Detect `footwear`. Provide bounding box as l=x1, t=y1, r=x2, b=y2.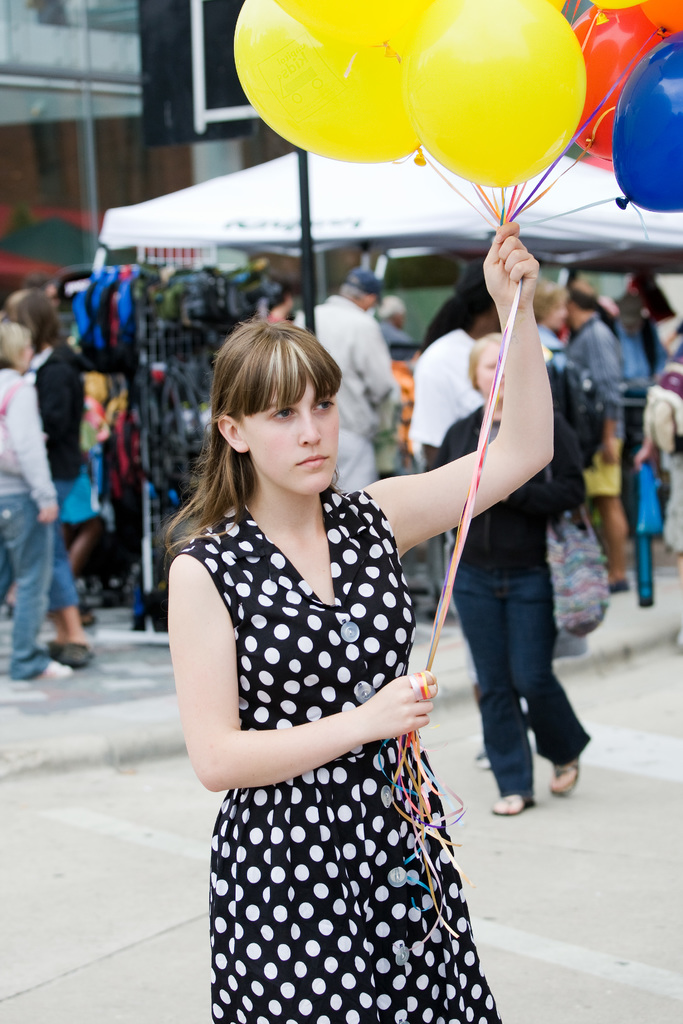
l=29, t=660, r=79, b=681.
